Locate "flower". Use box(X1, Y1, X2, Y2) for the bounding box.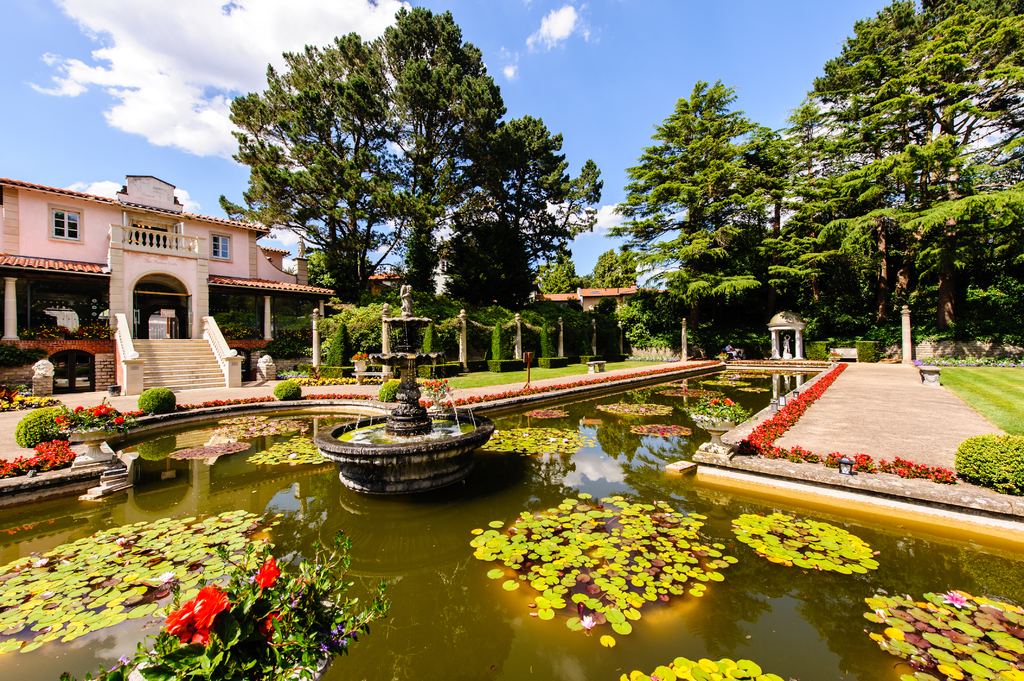
box(252, 556, 281, 593).
